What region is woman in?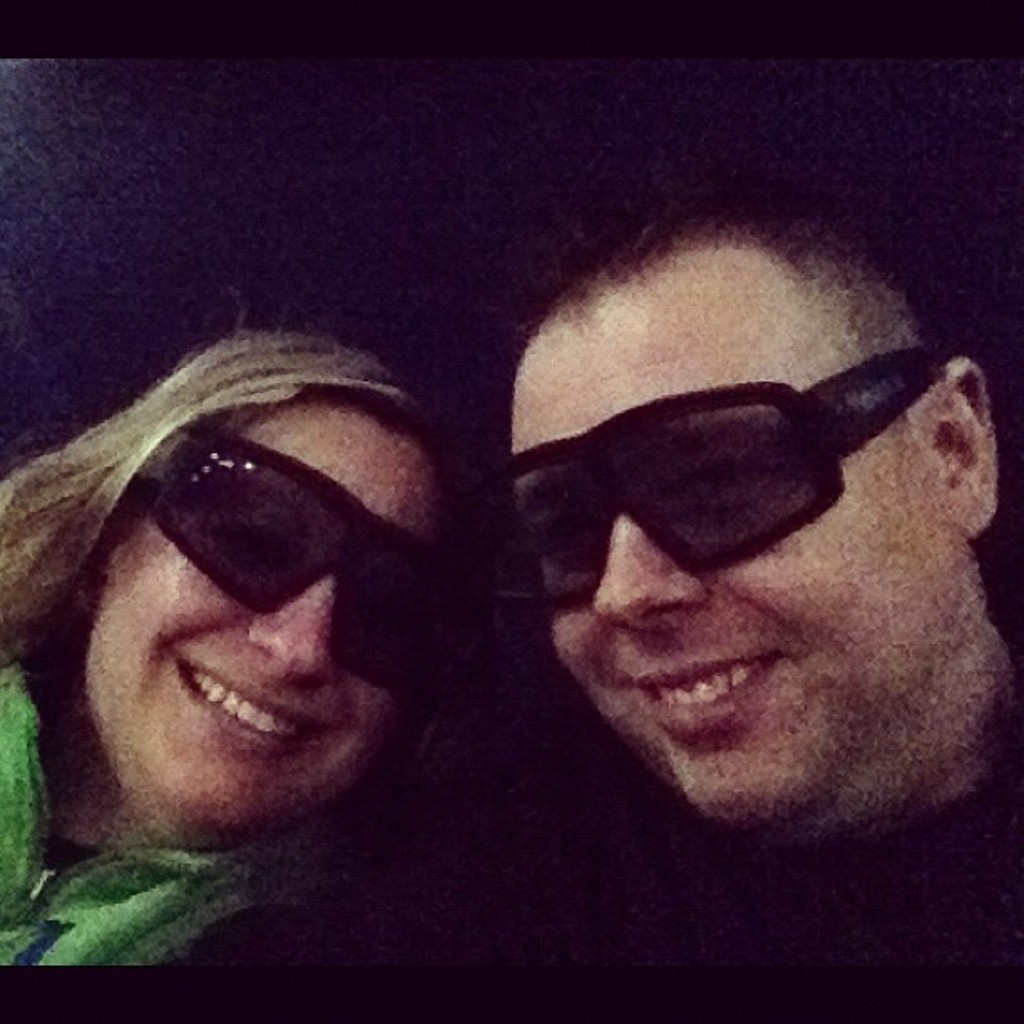
(x1=0, y1=283, x2=502, y2=900).
